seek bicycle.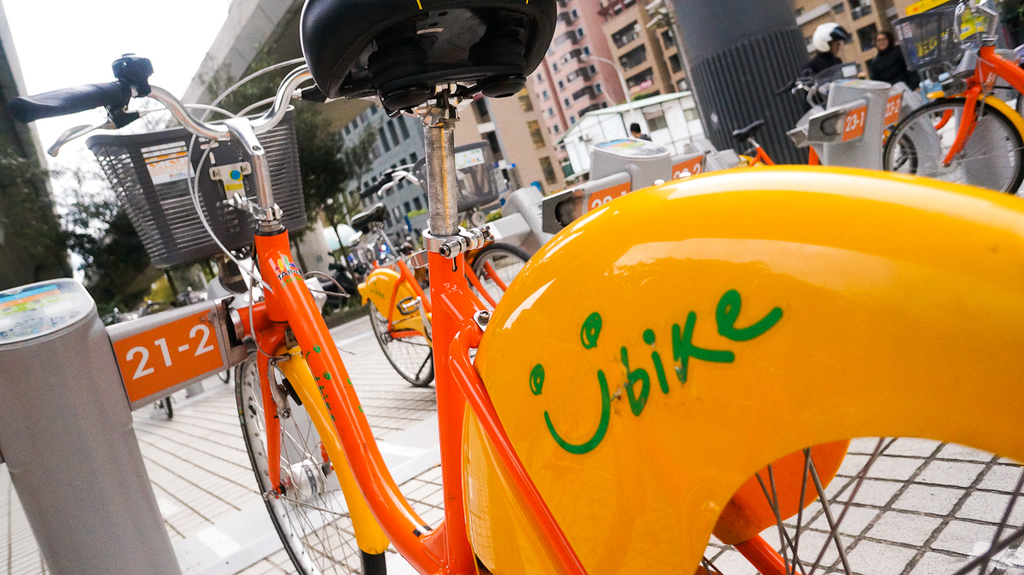
detection(726, 61, 919, 177).
